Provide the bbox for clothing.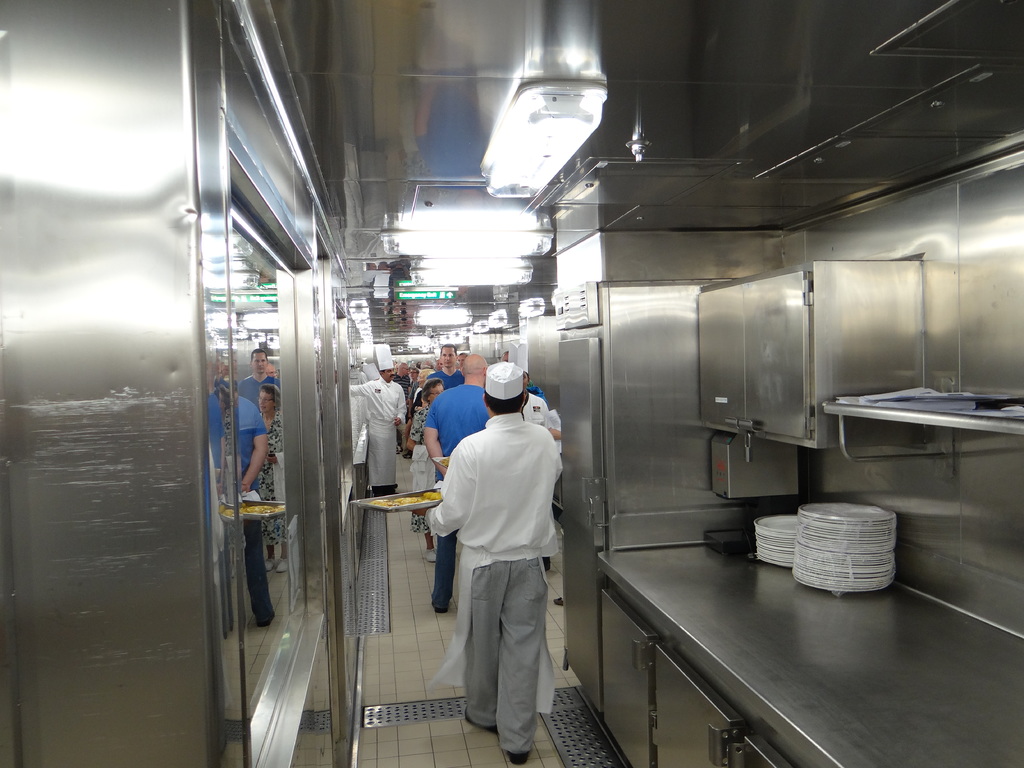
[left=423, top=408, right=575, bottom=757].
